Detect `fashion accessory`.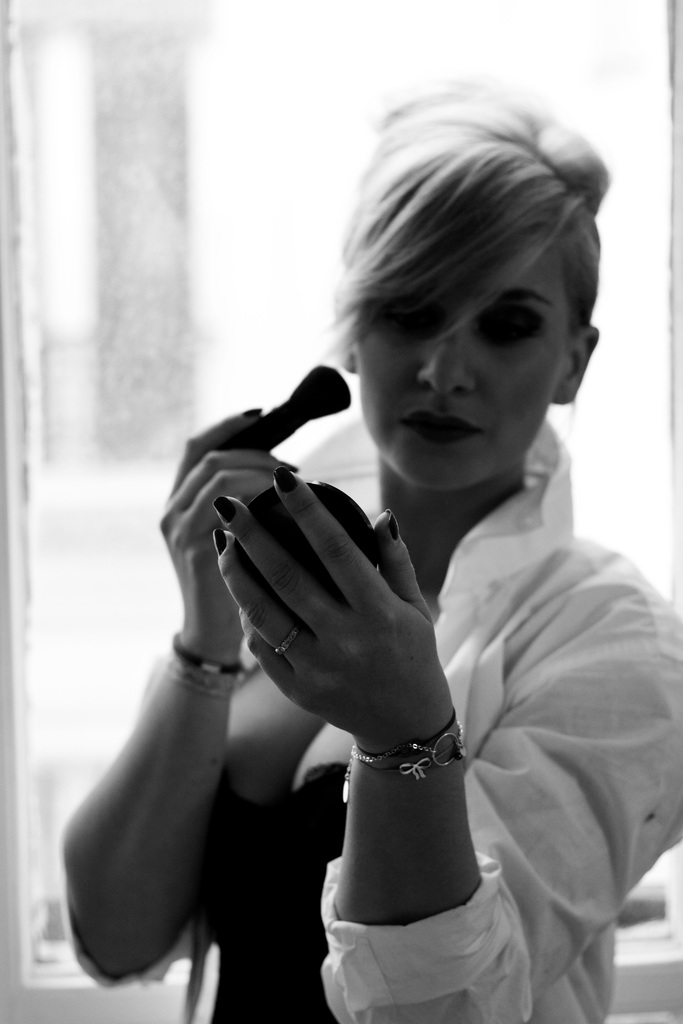
Detected at left=160, top=630, right=249, bottom=693.
